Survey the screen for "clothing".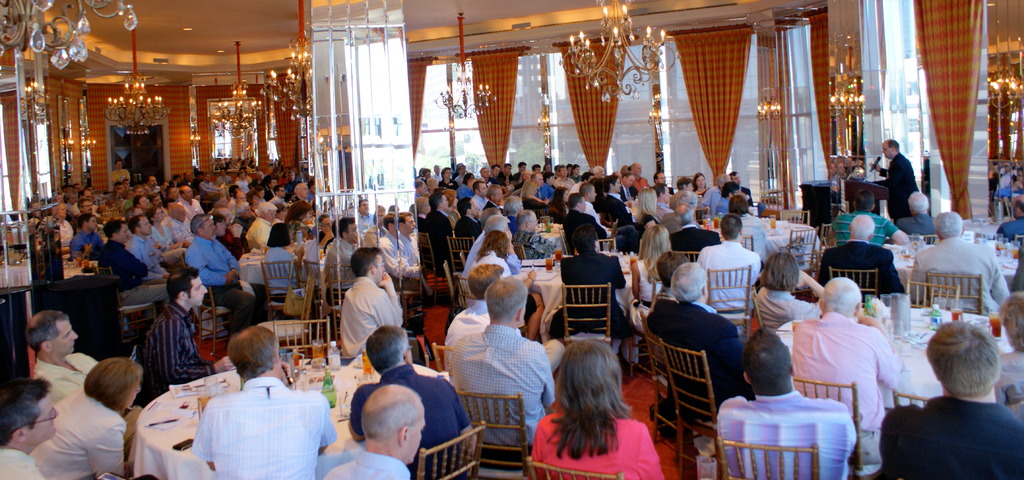
Survey found: box(659, 218, 722, 259).
